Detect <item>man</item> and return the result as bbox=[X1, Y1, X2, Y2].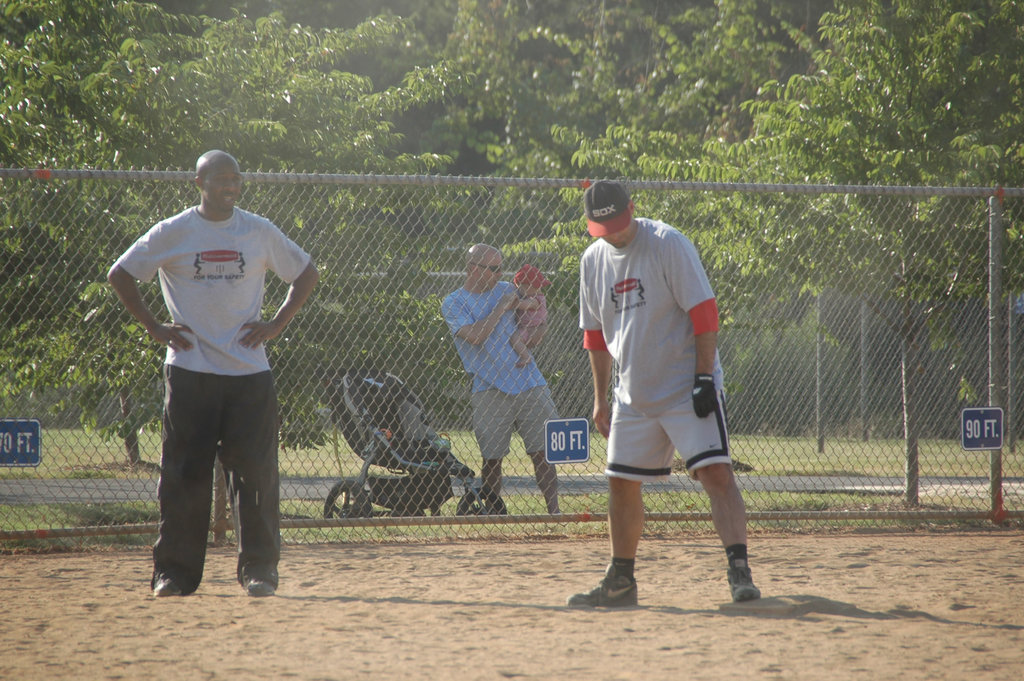
bbox=[571, 147, 758, 628].
